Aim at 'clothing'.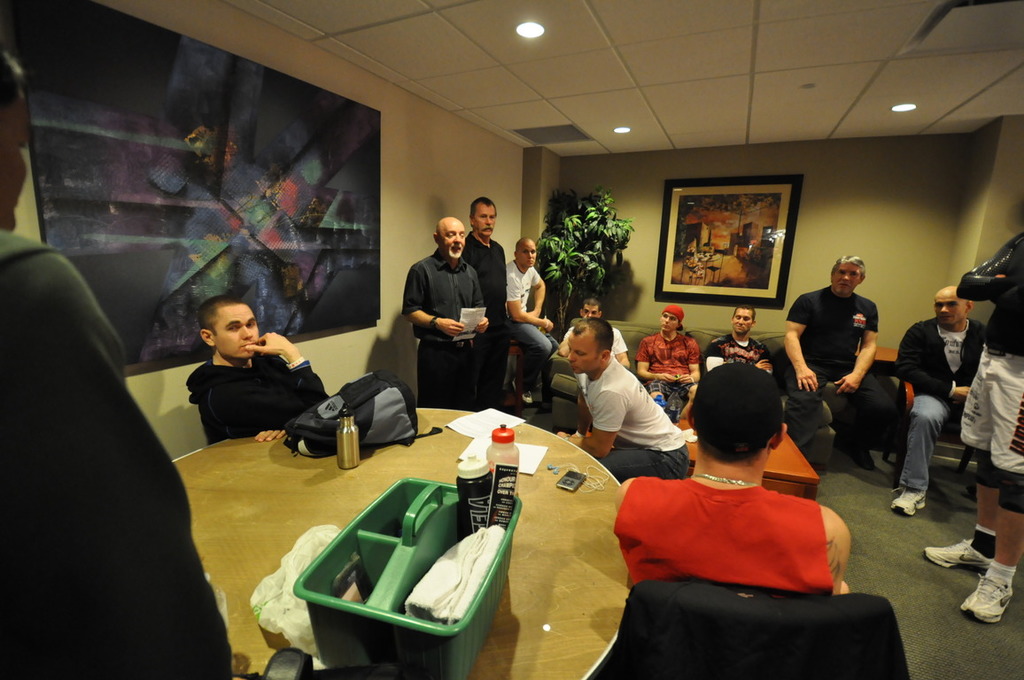
Aimed at 462 234 508 404.
